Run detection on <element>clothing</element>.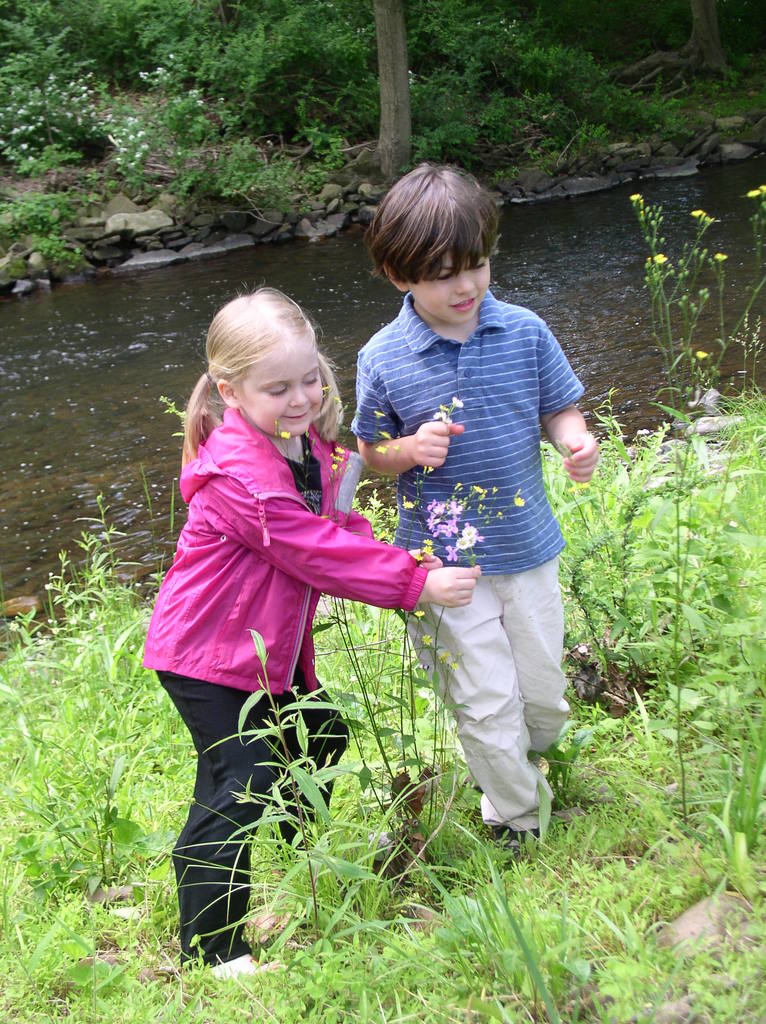
Result: left=375, top=226, right=581, bottom=842.
